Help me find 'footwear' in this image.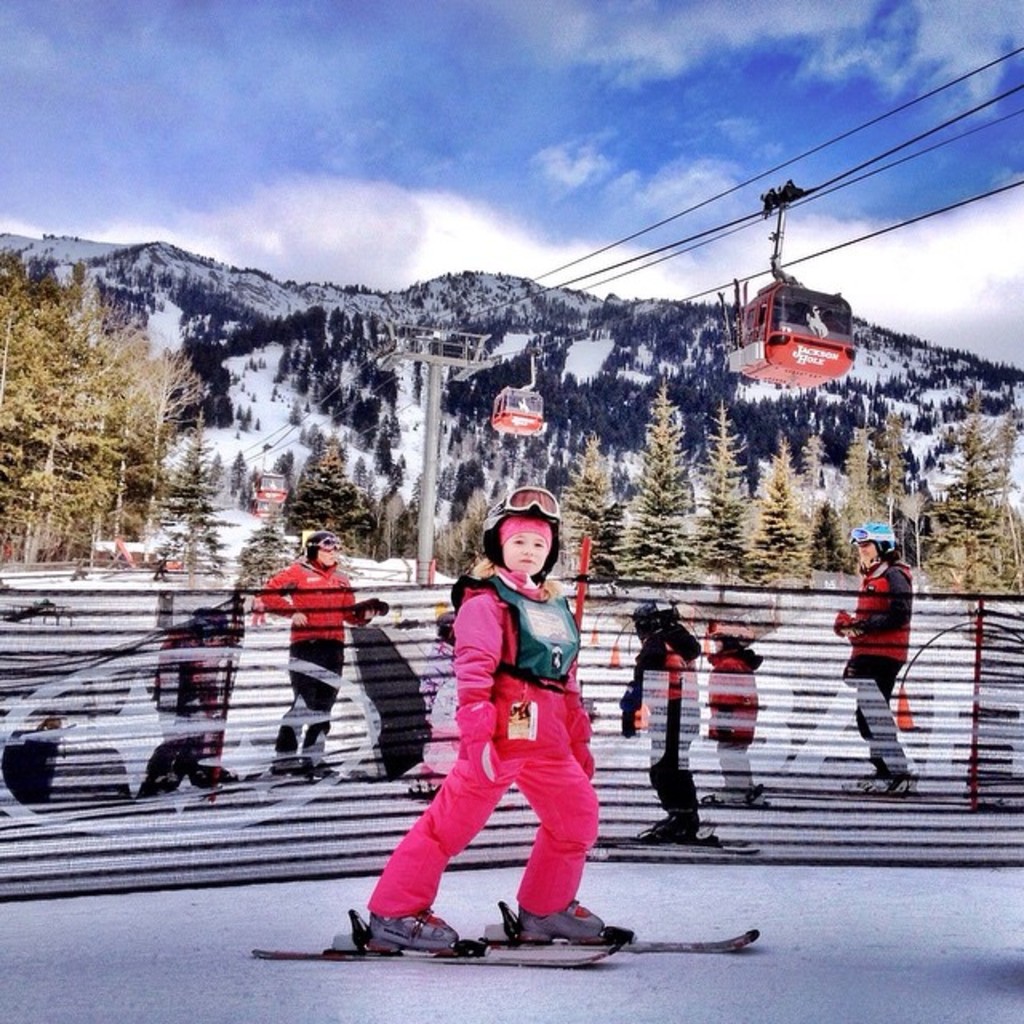
Found it: BBox(515, 899, 613, 946).
